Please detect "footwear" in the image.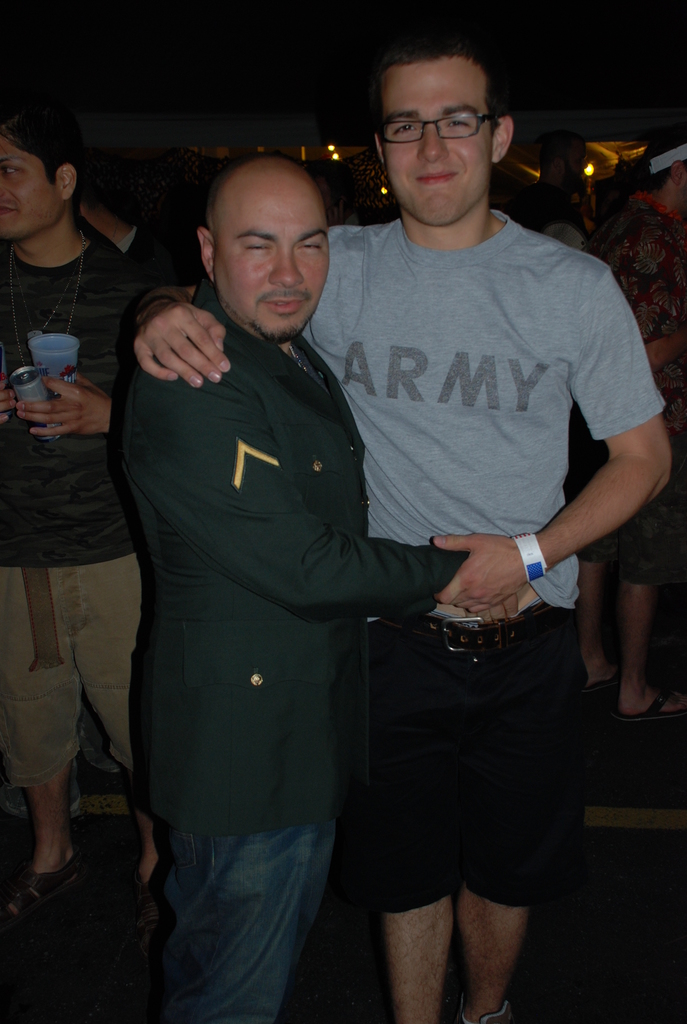
left=607, top=686, right=686, bottom=726.
